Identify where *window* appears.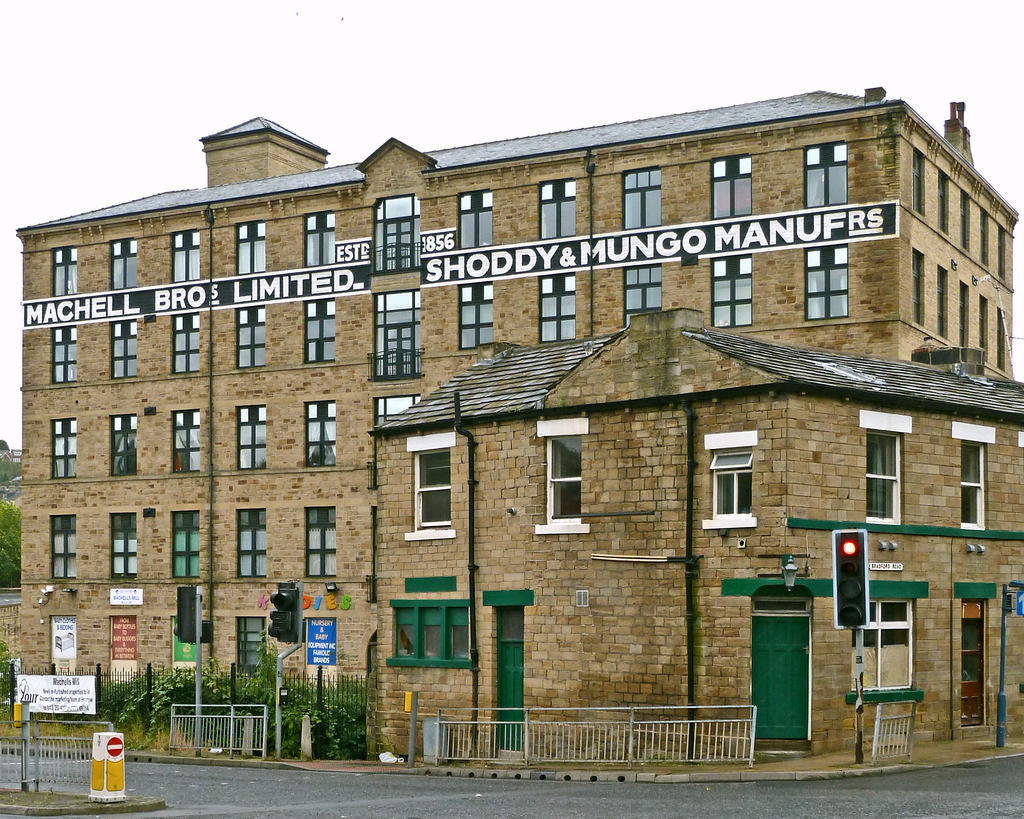
Appears at 948:434:991:533.
